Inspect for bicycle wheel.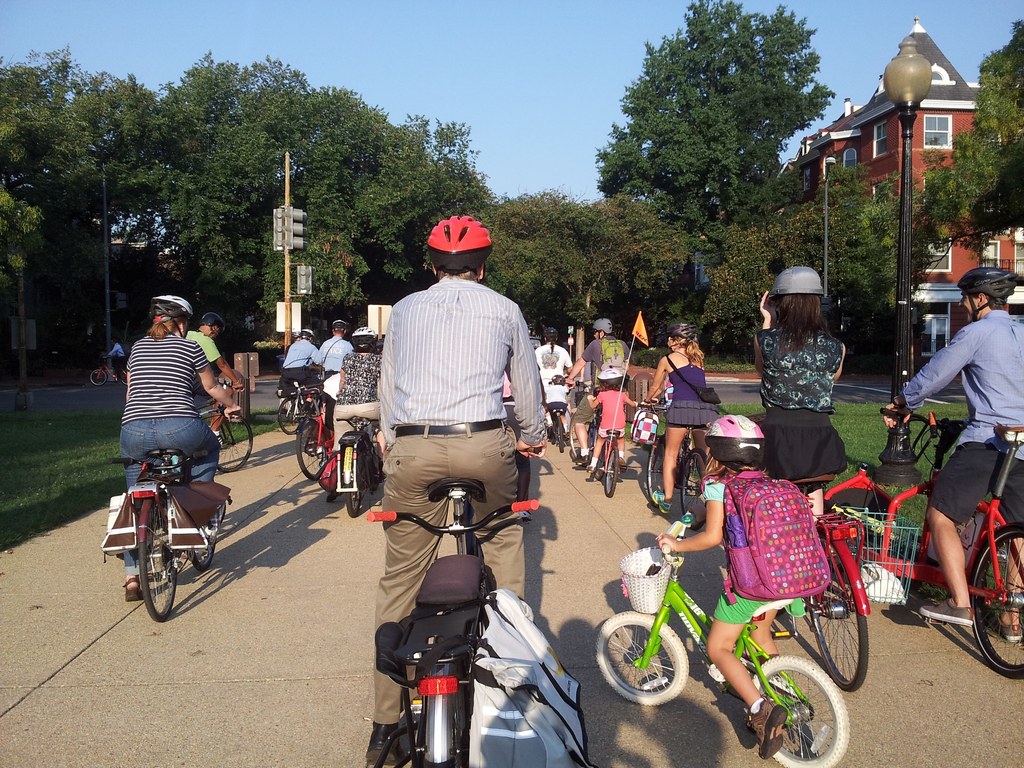
Inspection: box=[647, 437, 667, 506].
